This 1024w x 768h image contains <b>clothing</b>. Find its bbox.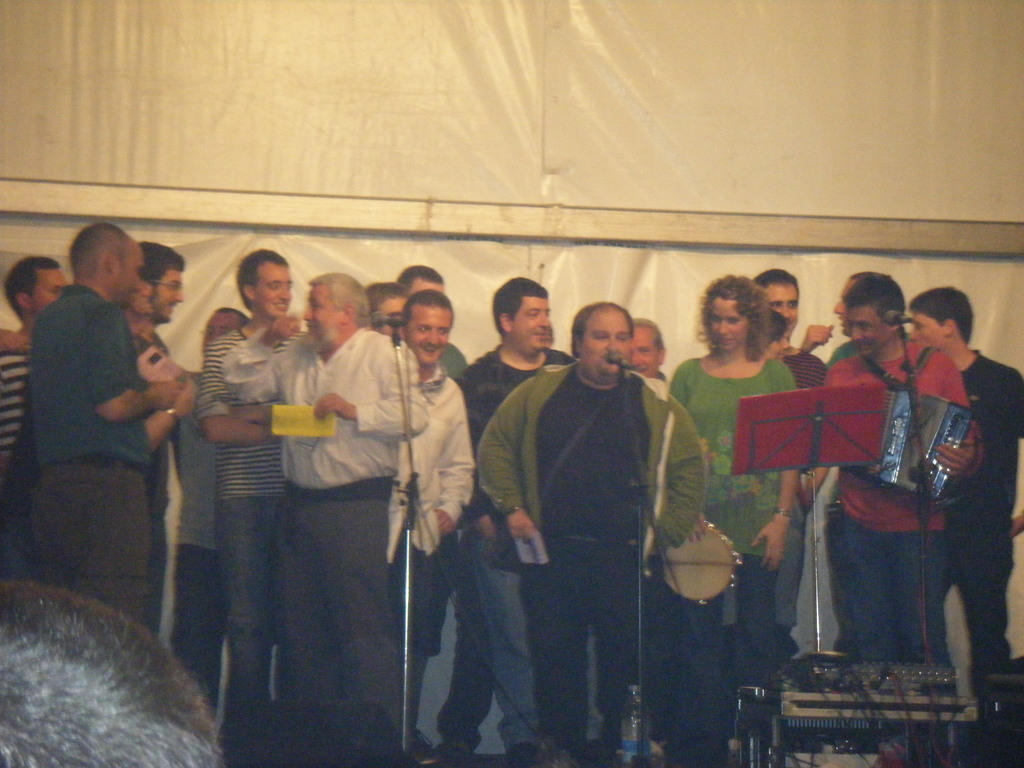
bbox(441, 340, 465, 378).
